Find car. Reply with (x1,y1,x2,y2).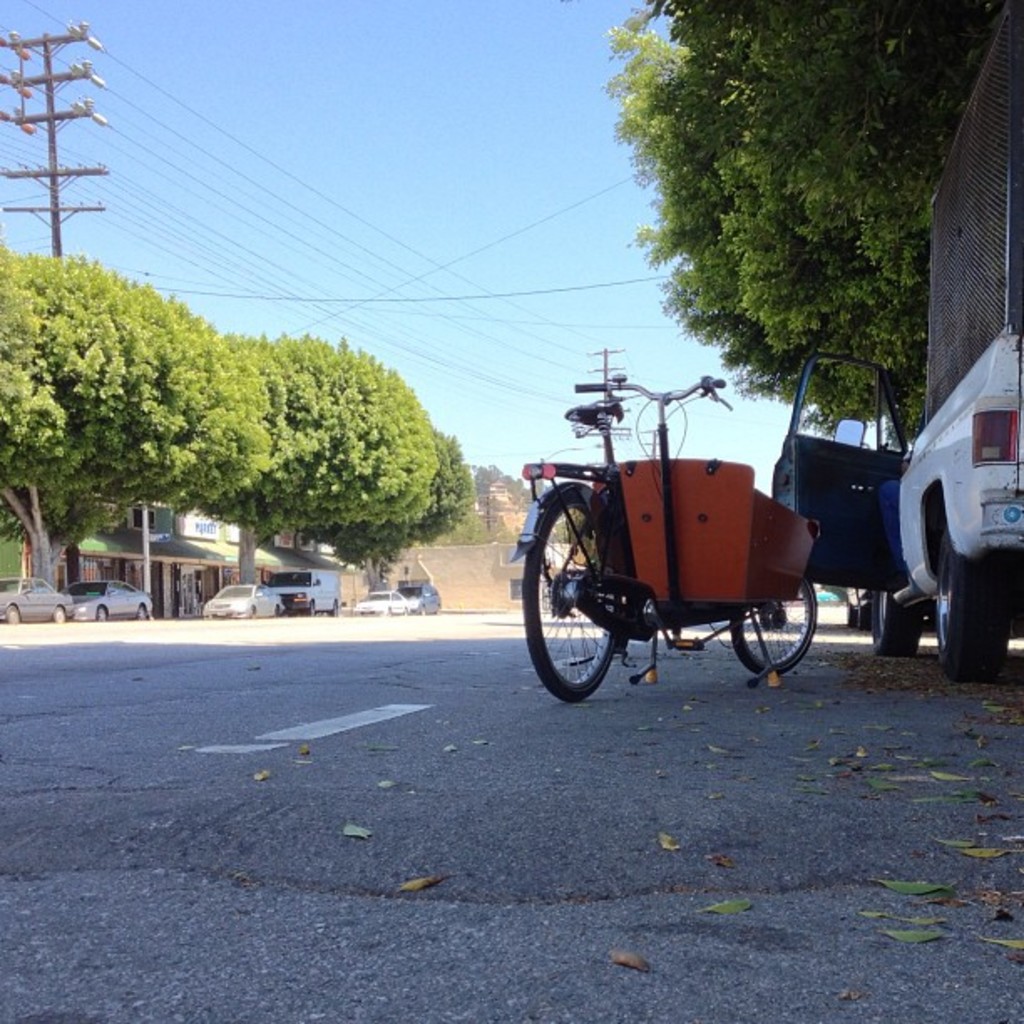
(202,584,284,617).
